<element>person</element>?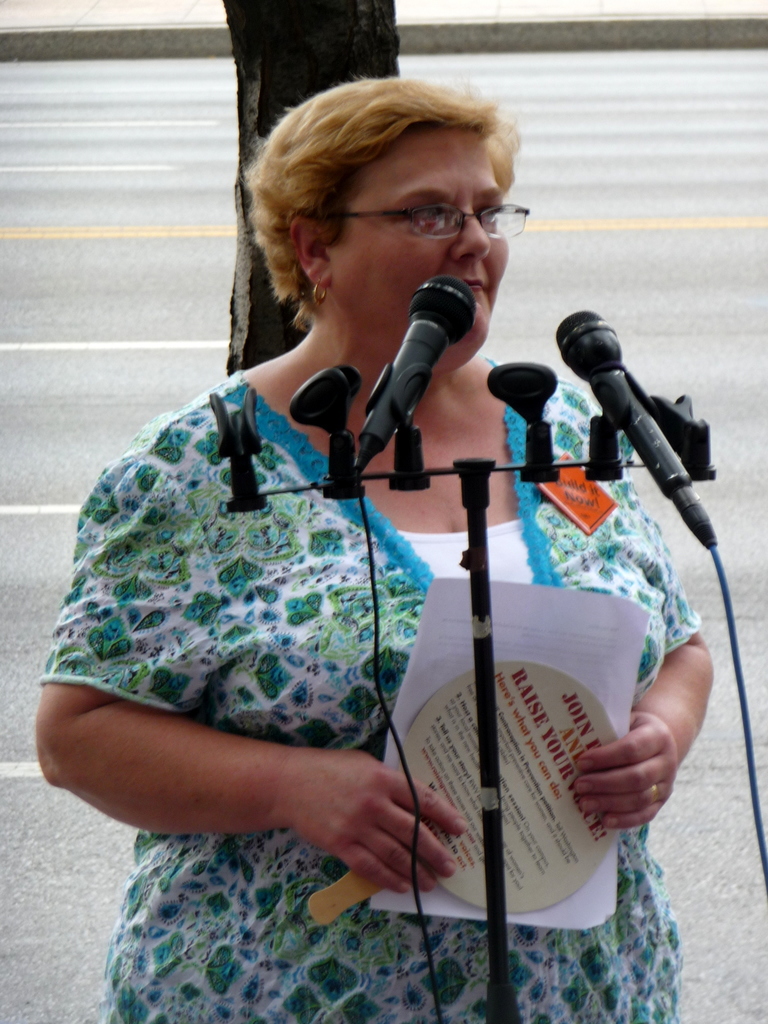
l=80, t=84, r=664, b=1023
